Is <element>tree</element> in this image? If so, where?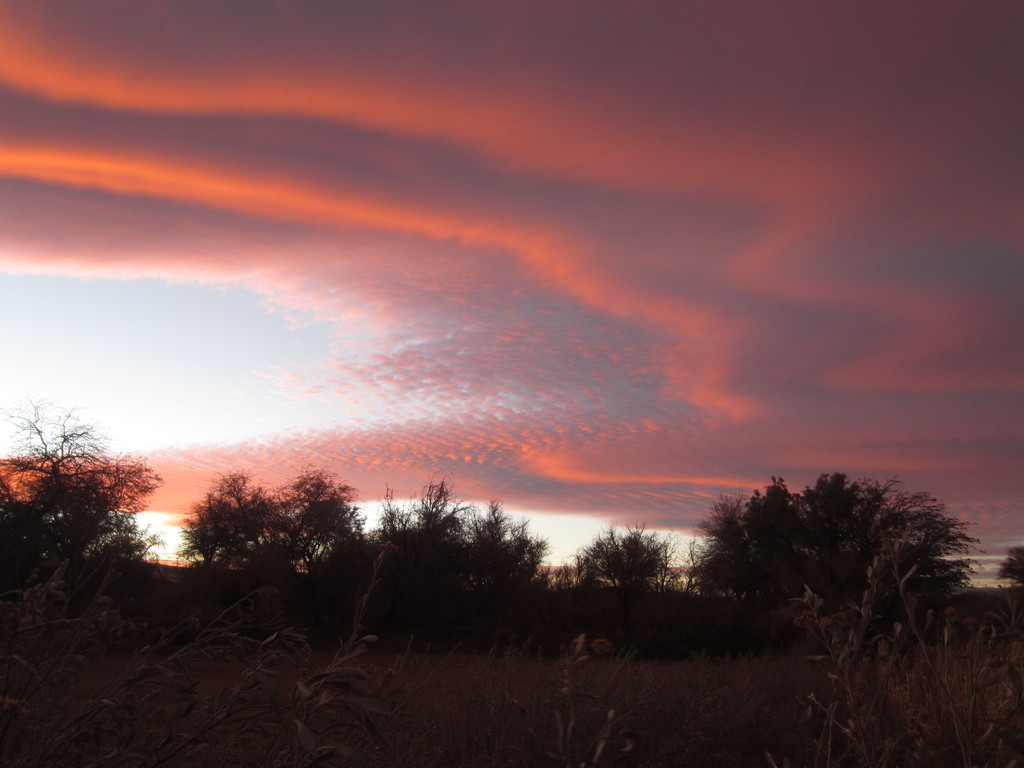
Yes, at {"x1": 273, "y1": 458, "x2": 366, "y2": 584}.
